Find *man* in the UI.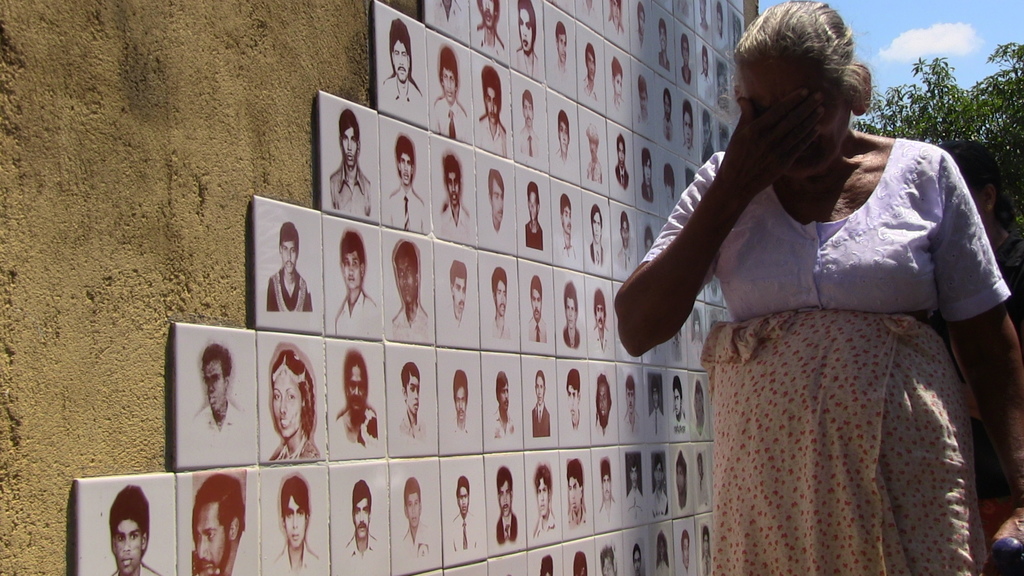
UI element at left=655, top=22, right=673, bottom=73.
